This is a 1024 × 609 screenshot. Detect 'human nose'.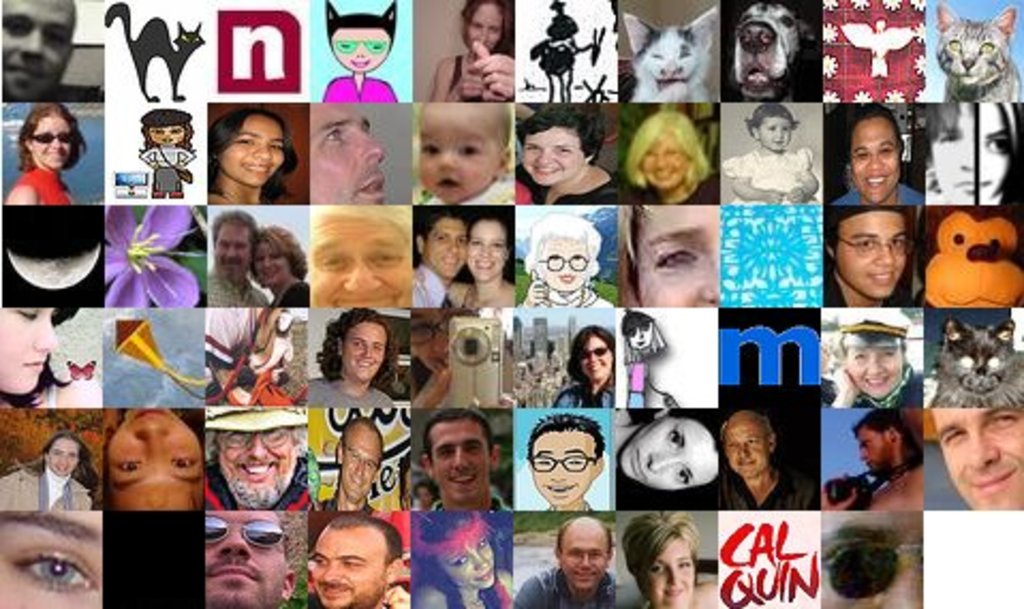
(872, 239, 900, 269).
